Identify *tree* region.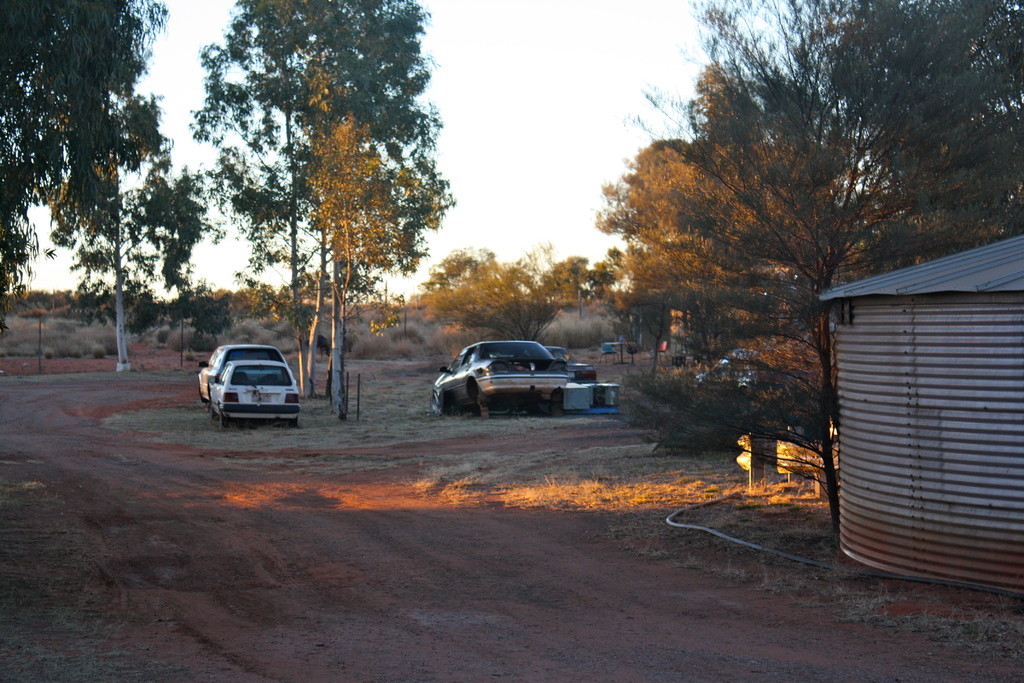
Region: {"x1": 584, "y1": 42, "x2": 847, "y2": 386}.
